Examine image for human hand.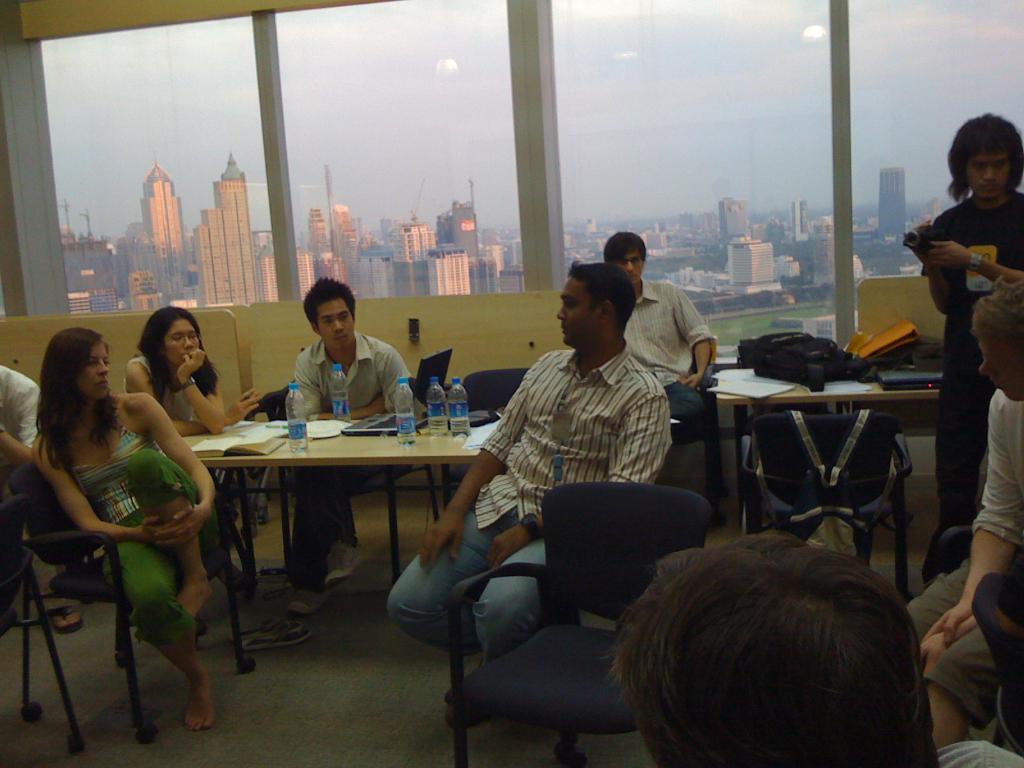
Examination result: x1=676, y1=371, x2=701, y2=392.
